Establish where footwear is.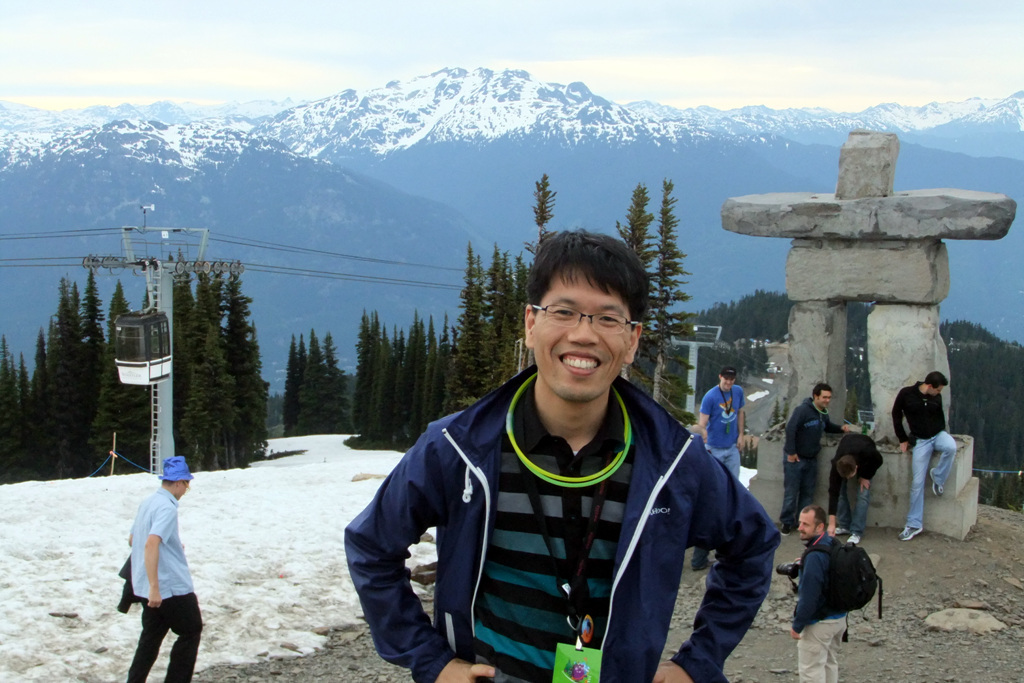
Established at [848, 528, 860, 545].
